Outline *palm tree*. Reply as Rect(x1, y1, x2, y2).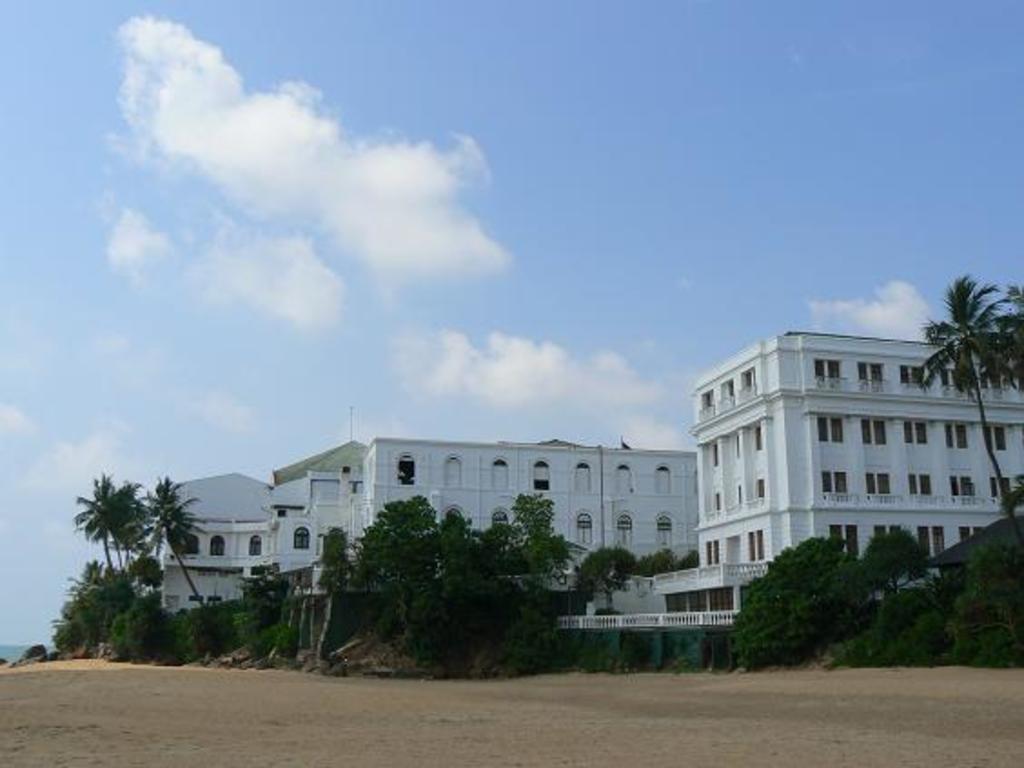
Rect(82, 566, 160, 717).
